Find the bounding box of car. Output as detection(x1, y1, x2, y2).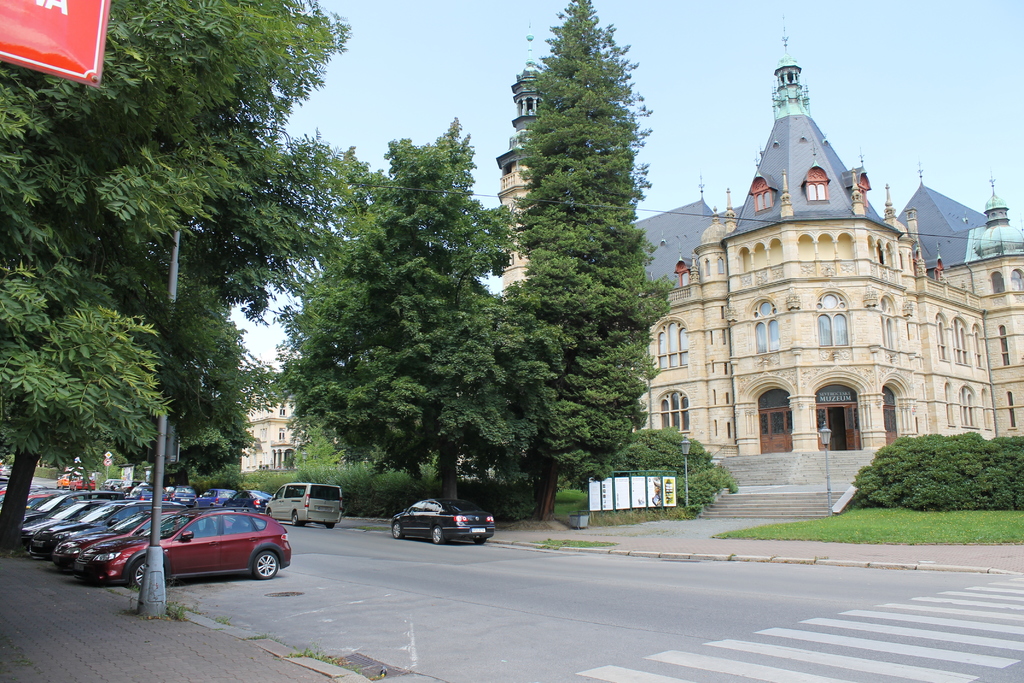
detection(388, 493, 497, 546).
